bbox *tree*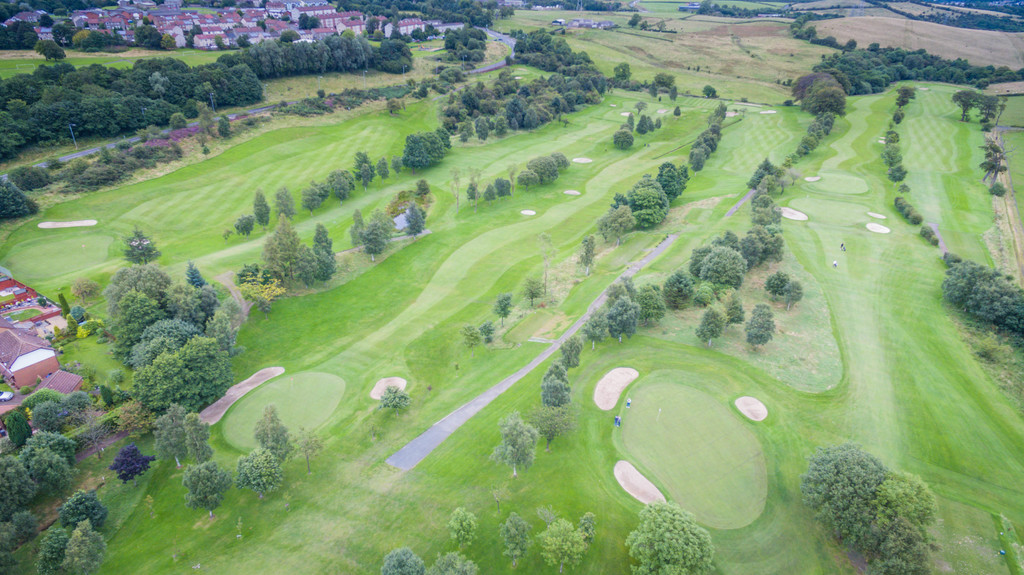
{"left": 184, "top": 458, "right": 236, "bottom": 513}
